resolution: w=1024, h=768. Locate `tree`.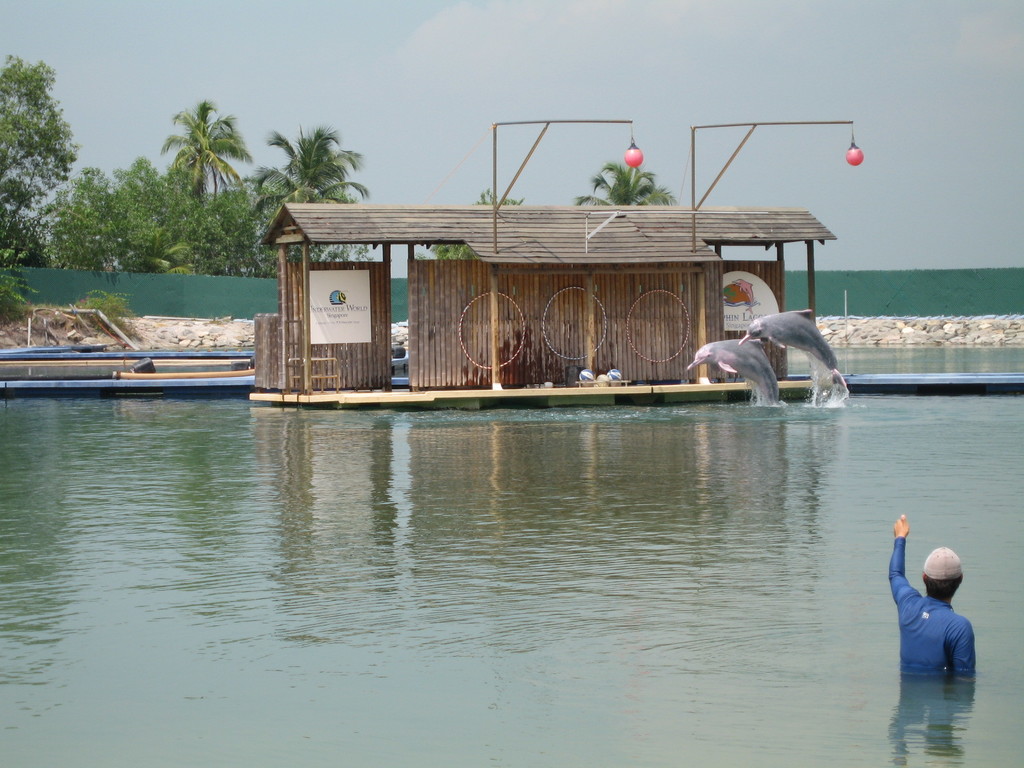
424:177:531:266.
